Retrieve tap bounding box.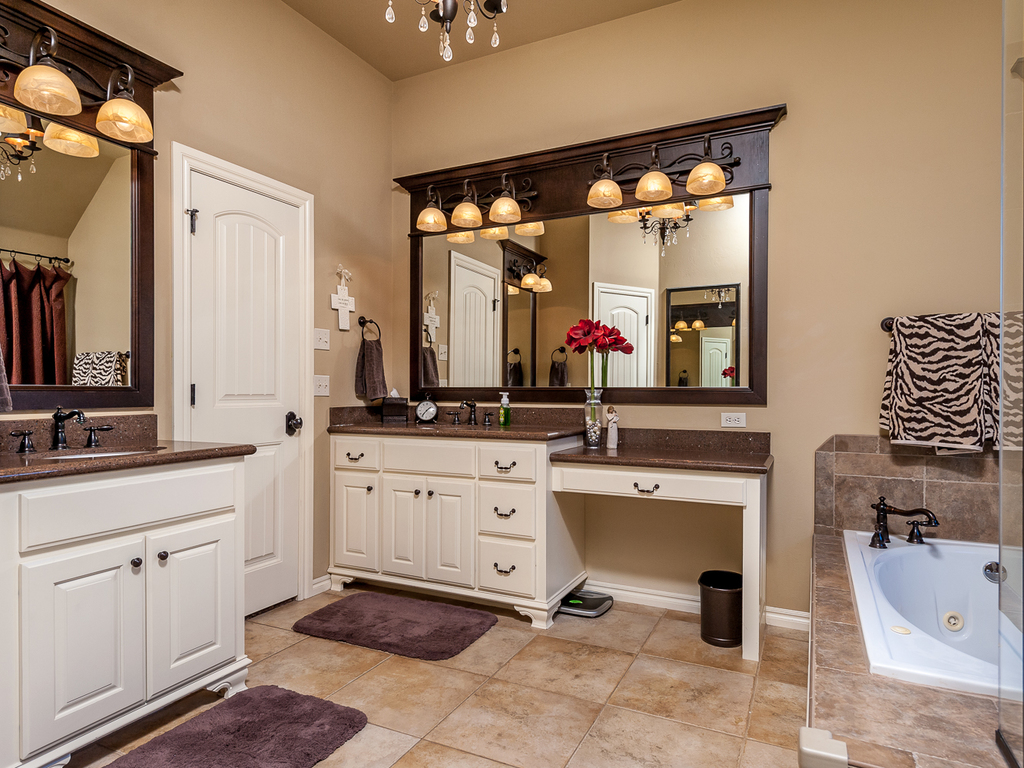
Bounding box: (left=867, top=488, right=944, bottom=548).
